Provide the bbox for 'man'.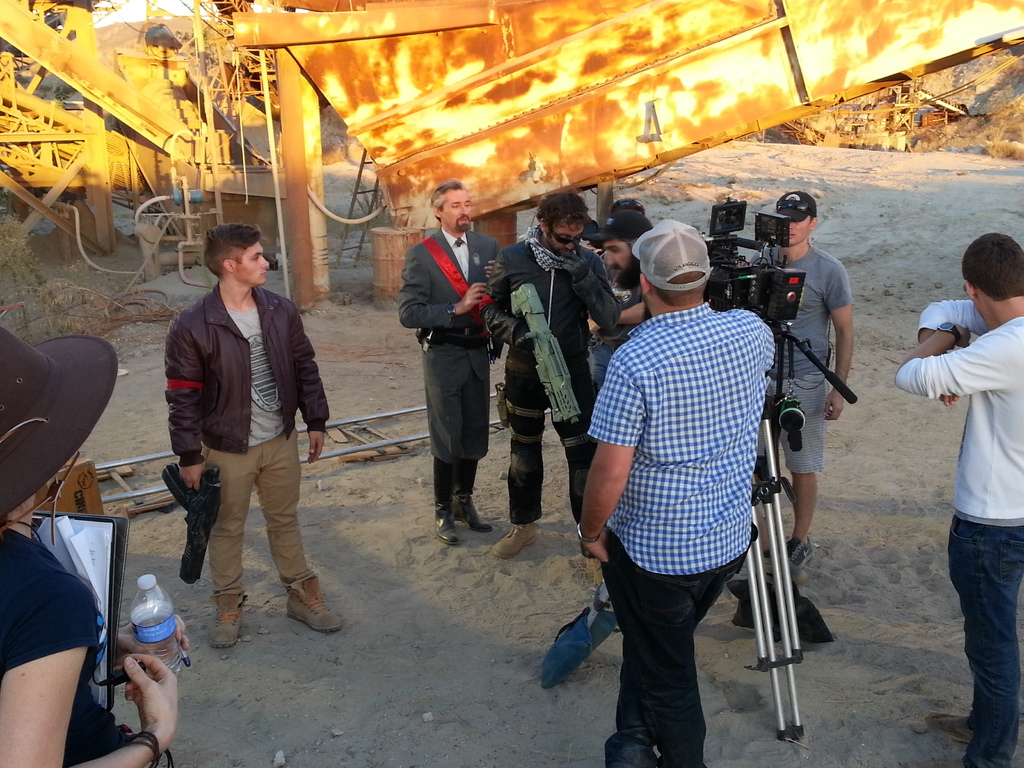
(894,233,1023,767).
